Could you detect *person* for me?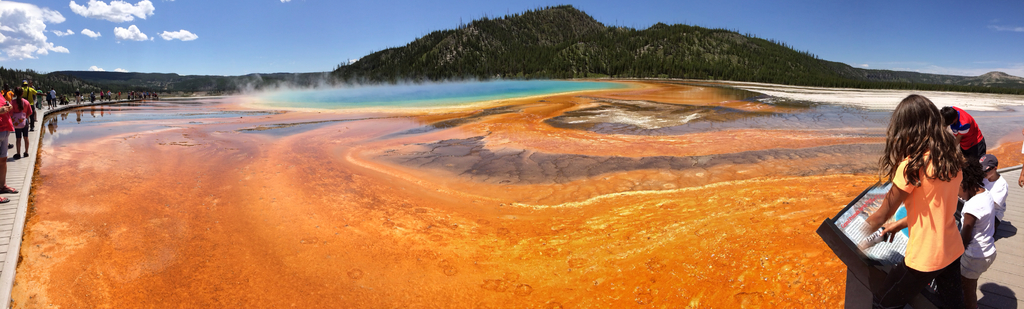
Detection result: <box>37,87,44,108</box>.
